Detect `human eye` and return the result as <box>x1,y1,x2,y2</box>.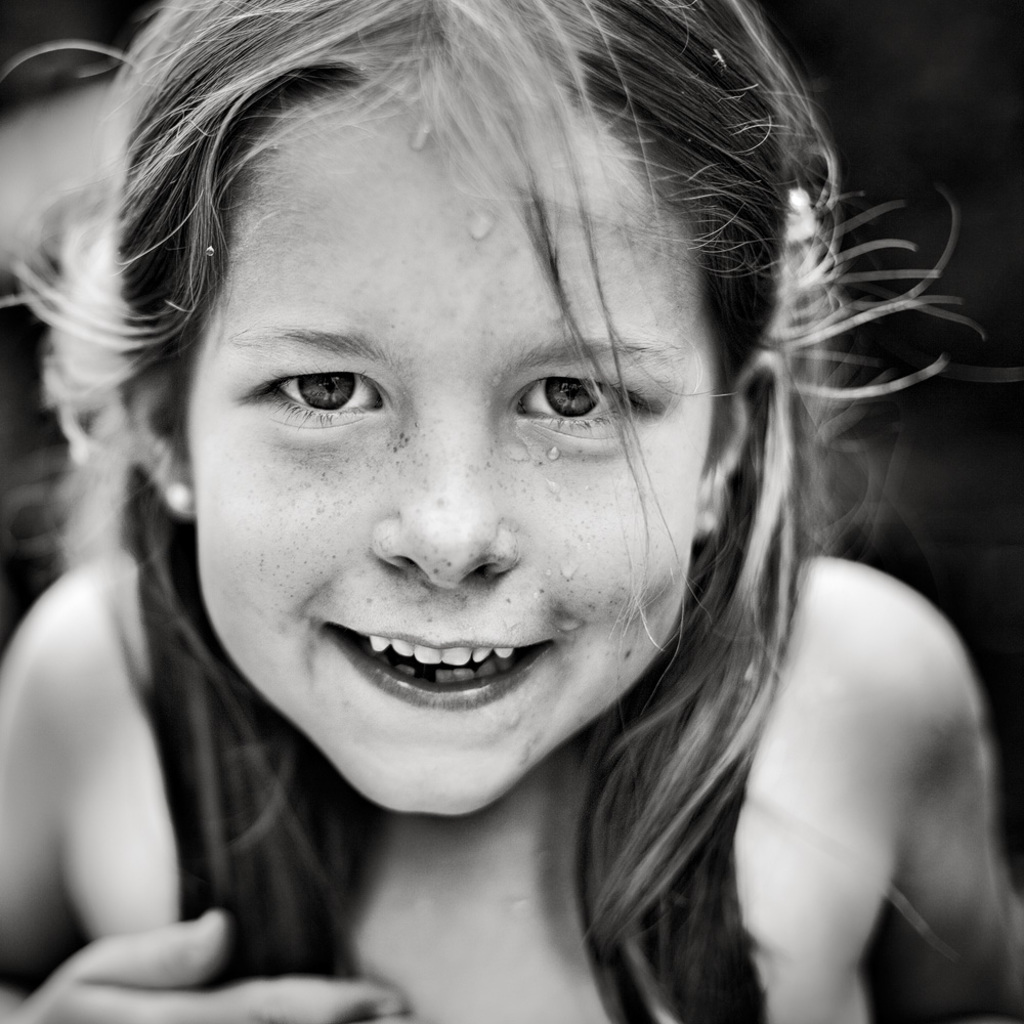
<box>511,368,643,440</box>.
